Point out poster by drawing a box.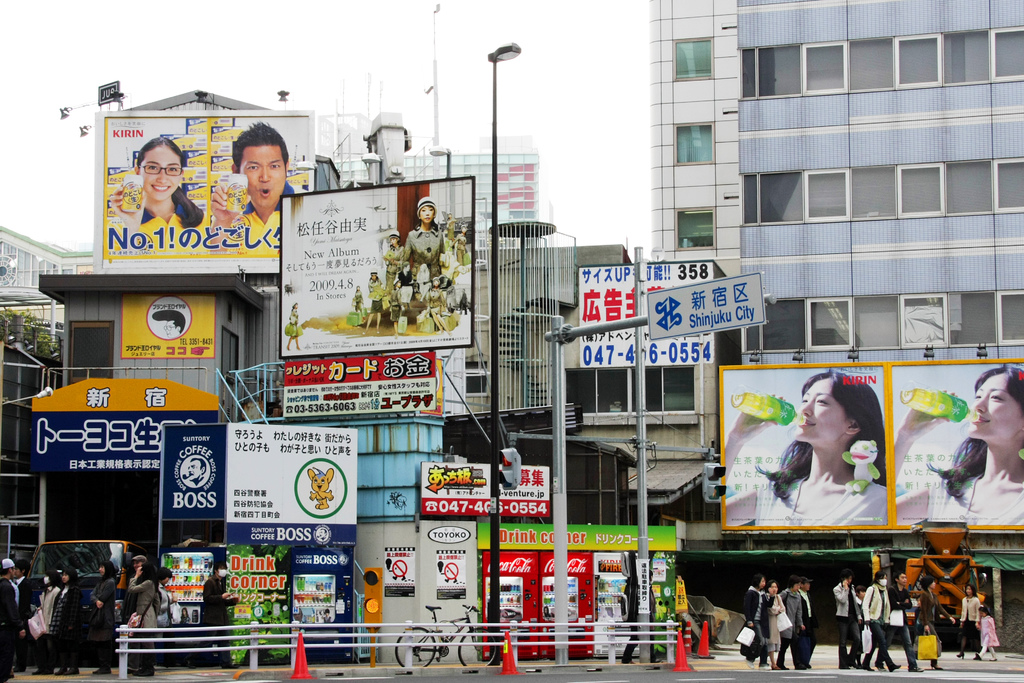
439, 548, 469, 600.
